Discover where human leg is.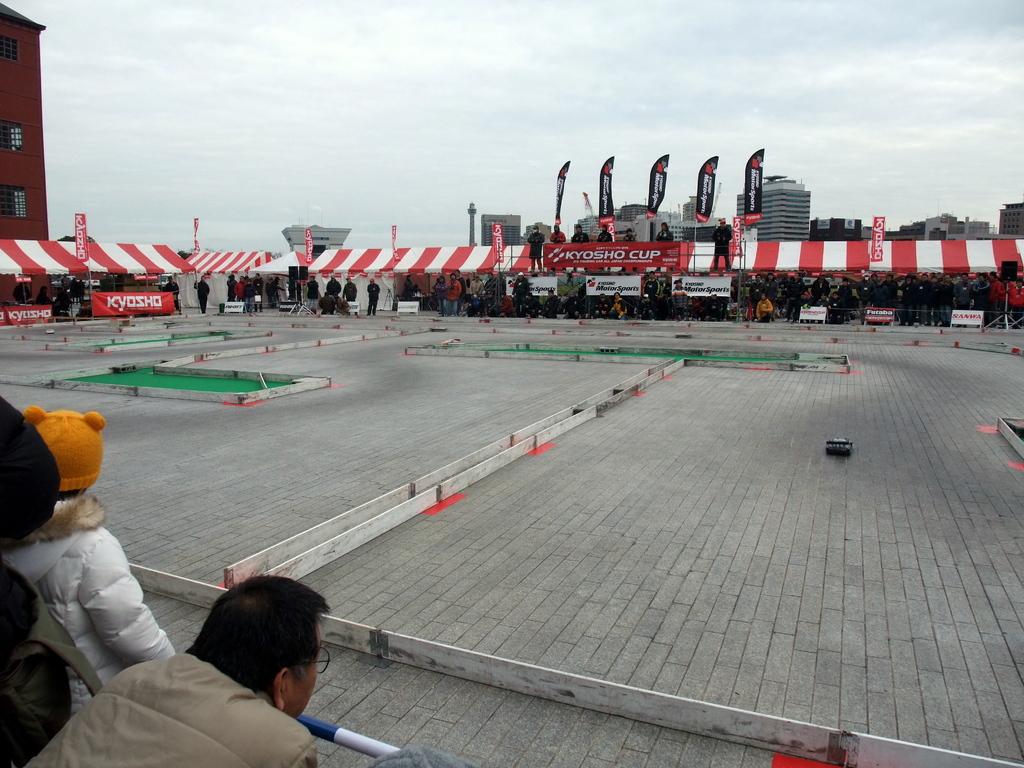
Discovered at {"left": 305, "top": 294, "right": 312, "bottom": 311}.
